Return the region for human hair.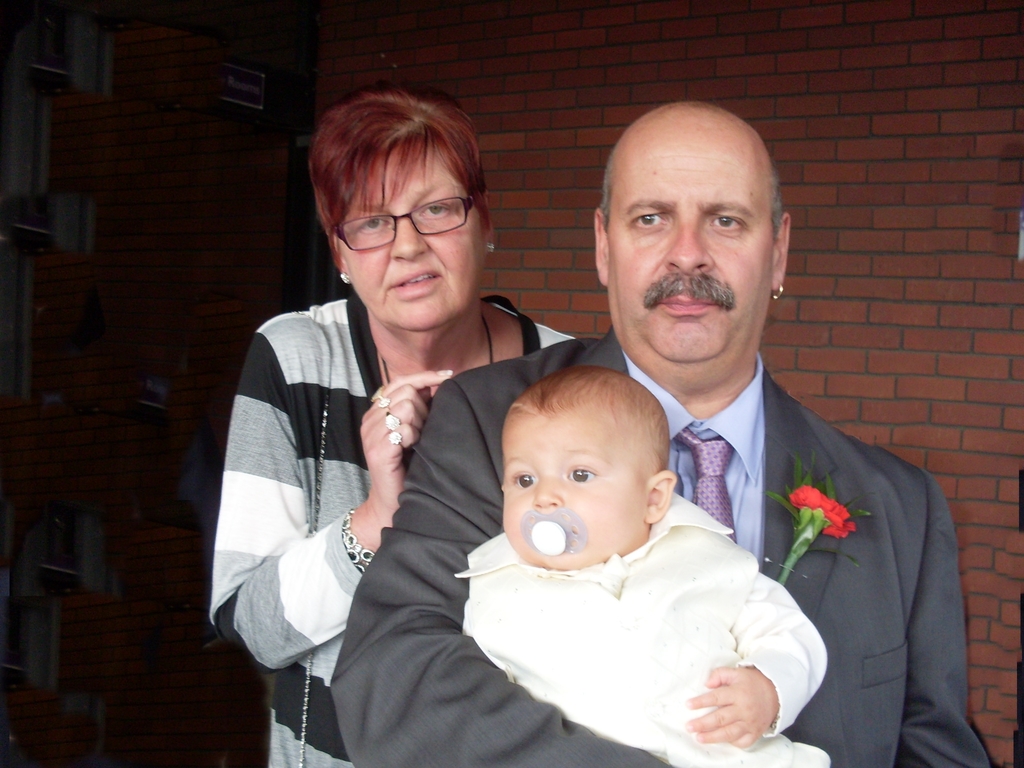
box(310, 95, 484, 269).
